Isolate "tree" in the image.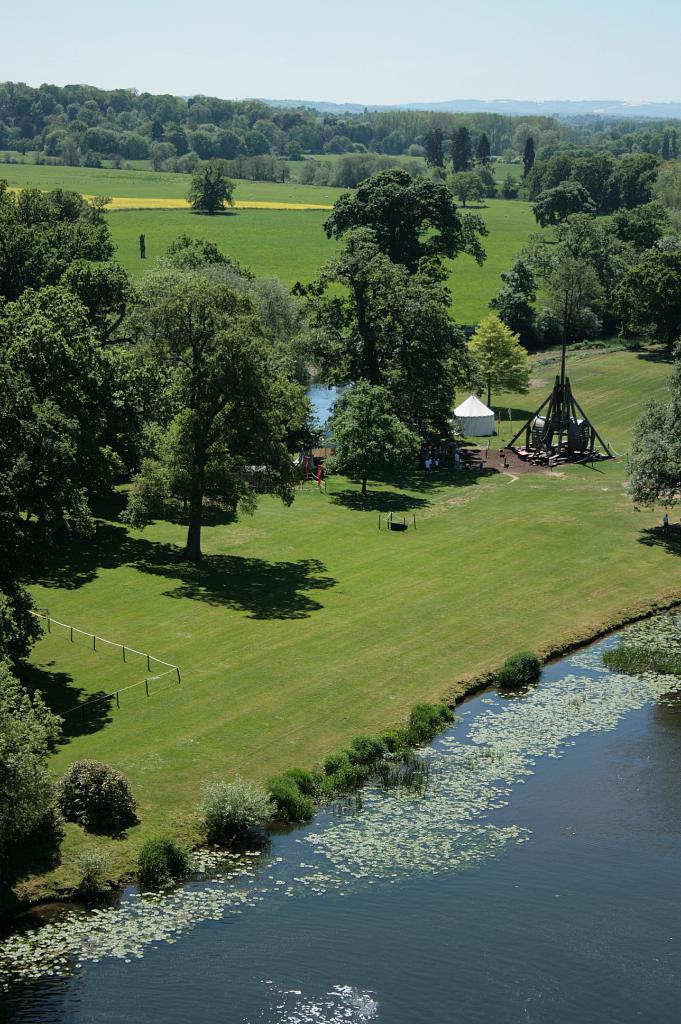
Isolated region: box=[624, 387, 680, 516].
